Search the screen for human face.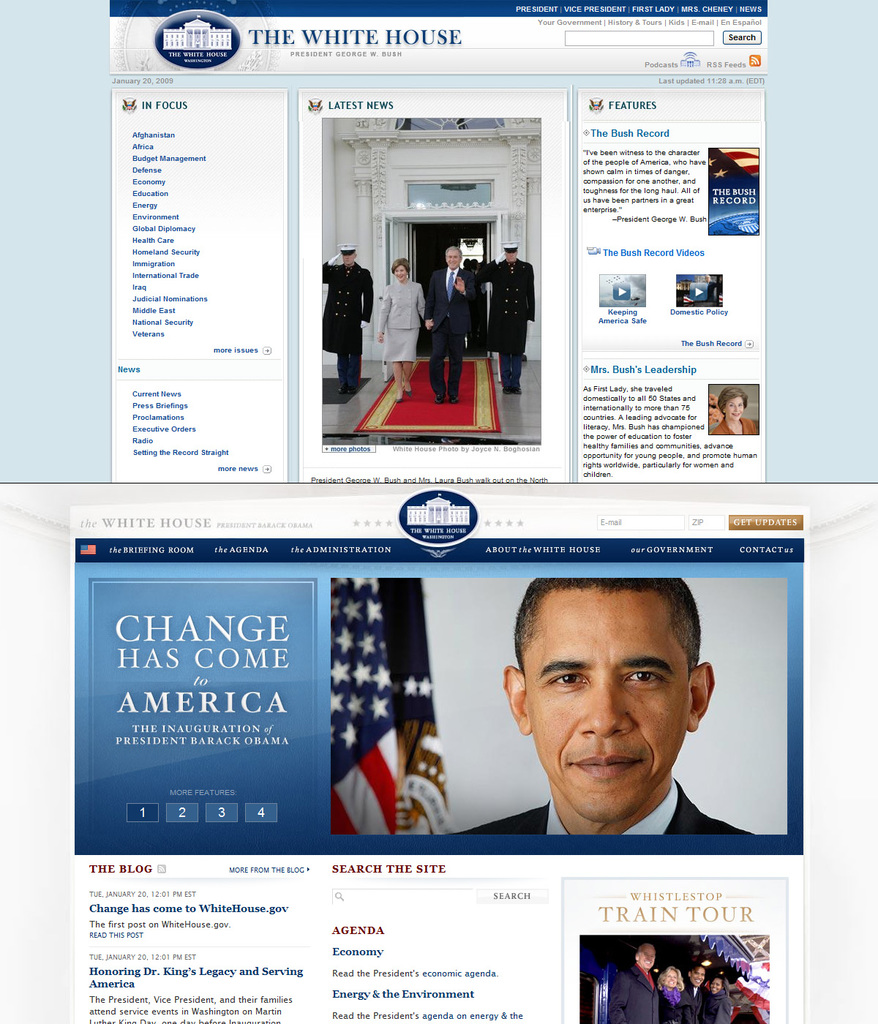
Found at 447/252/459/269.
